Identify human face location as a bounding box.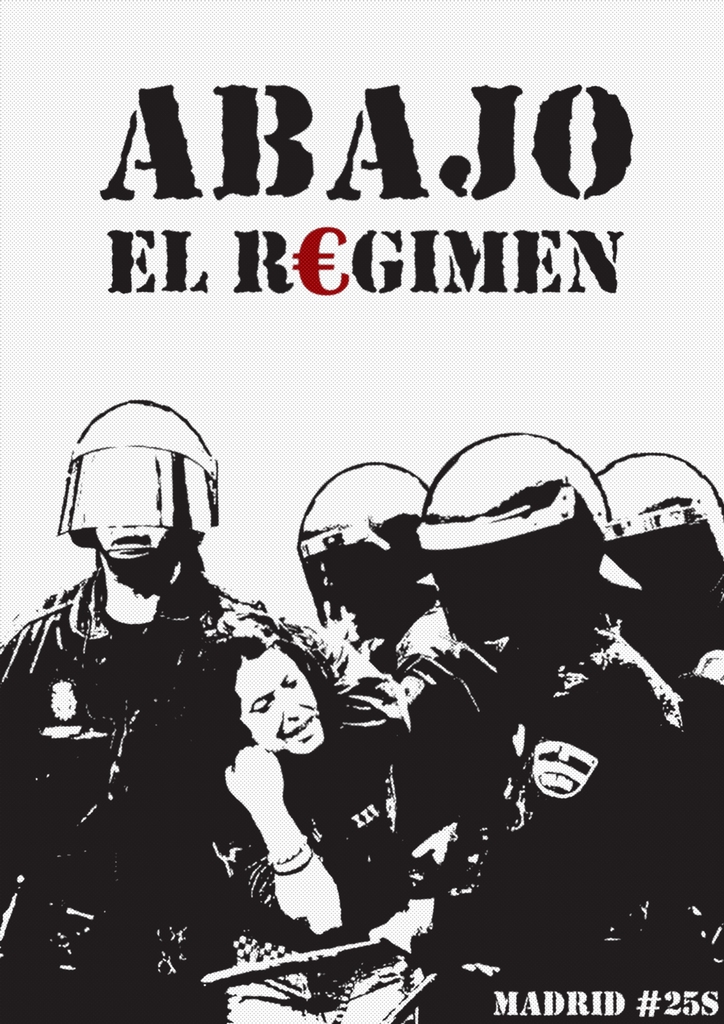
l=225, t=659, r=328, b=772.
